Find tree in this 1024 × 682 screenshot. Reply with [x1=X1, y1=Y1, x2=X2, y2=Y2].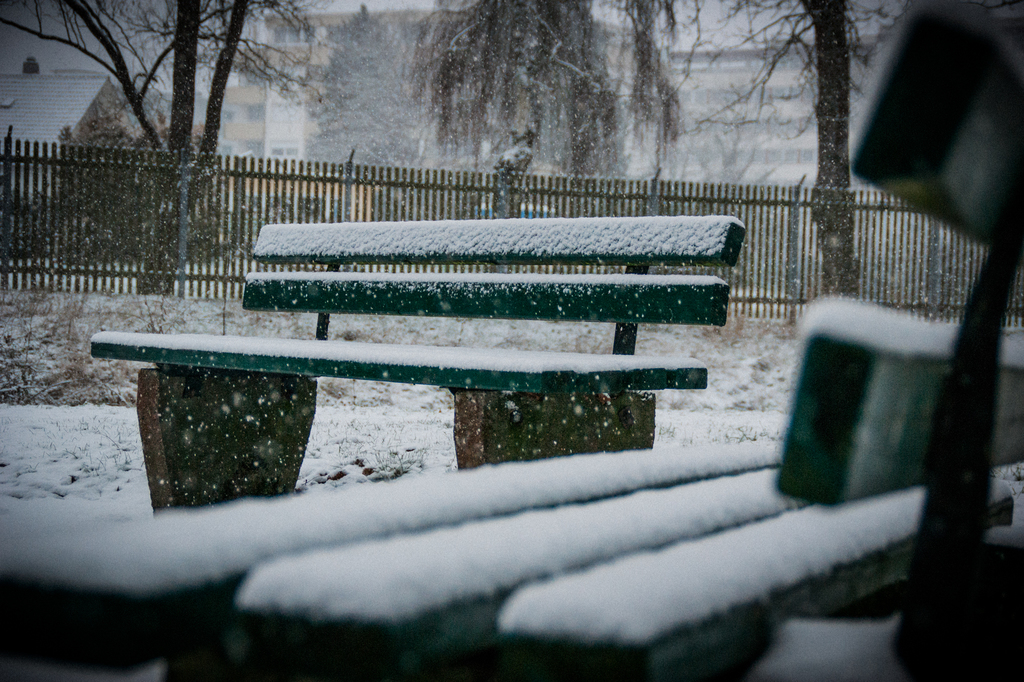
[x1=684, y1=0, x2=886, y2=300].
